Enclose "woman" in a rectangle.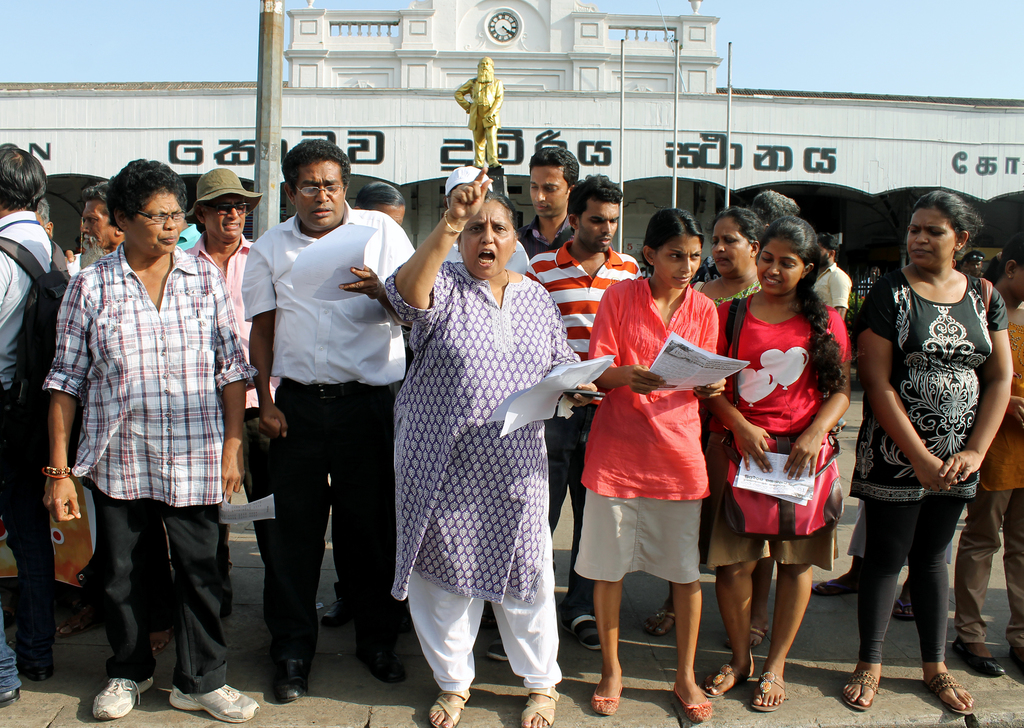
952 226 1023 680.
